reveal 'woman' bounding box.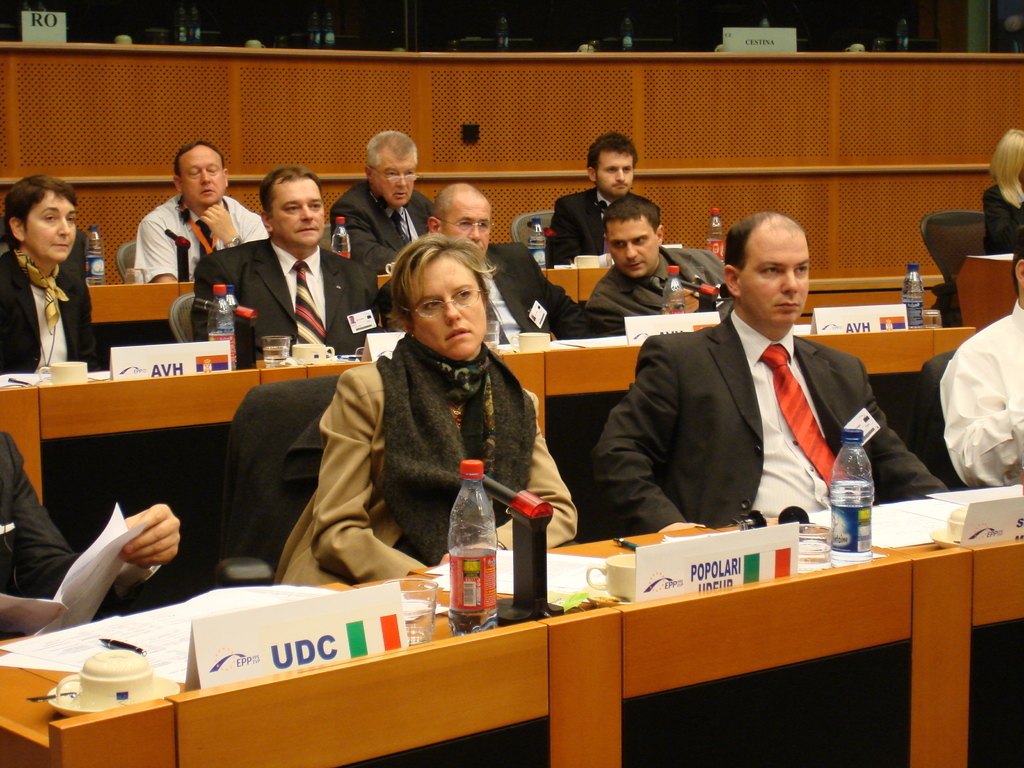
Revealed: {"left": 981, "top": 129, "right": 1023, "bottom": 254}.
